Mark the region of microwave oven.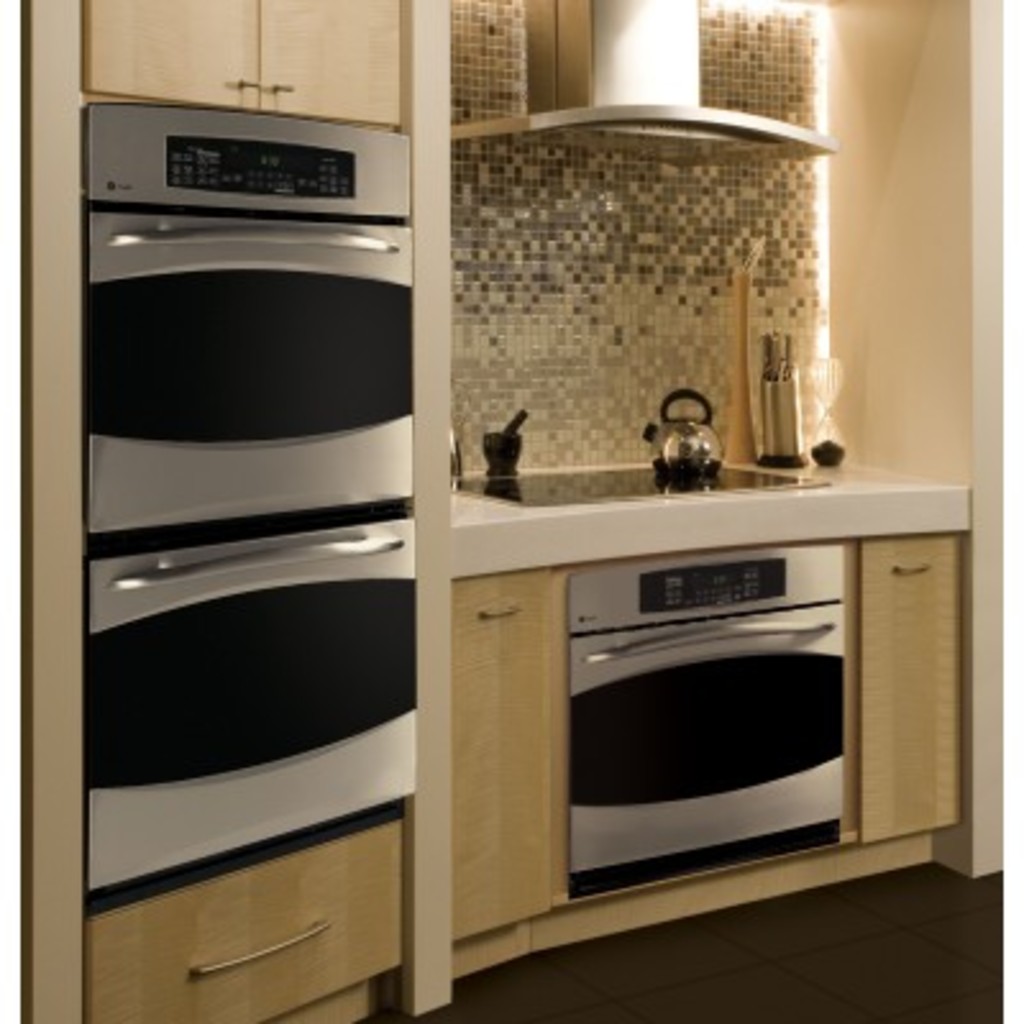
Region: box(568, 543, 842, 906).
